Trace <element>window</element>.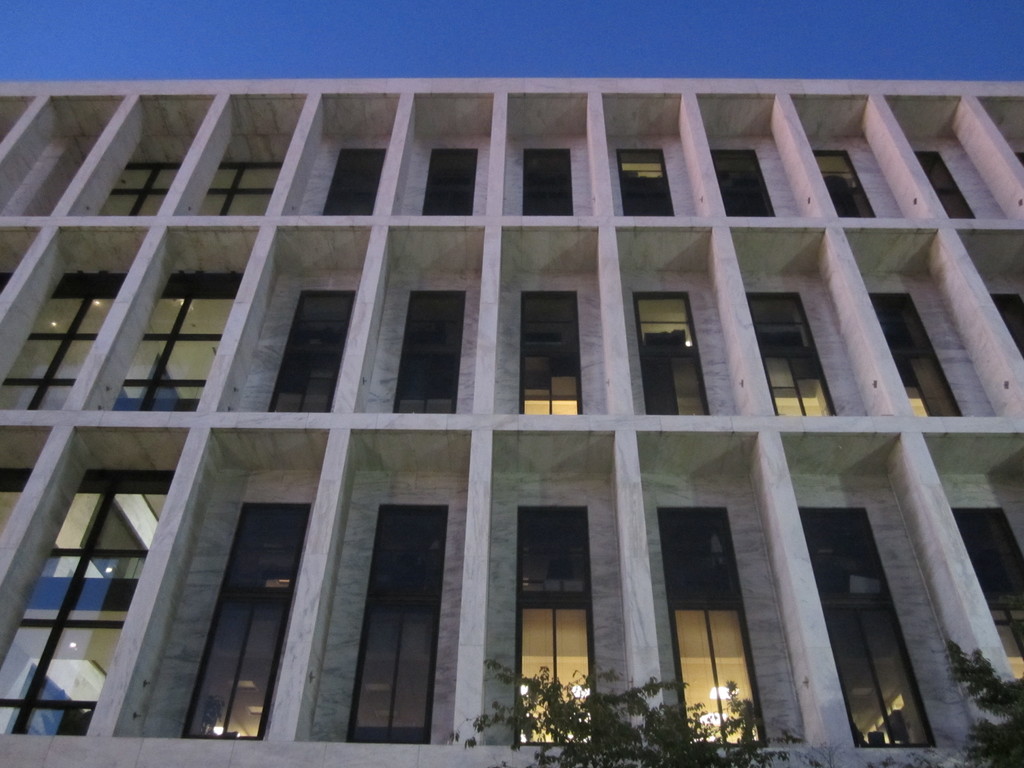
Traced to region(616, 145, 676, 218).
